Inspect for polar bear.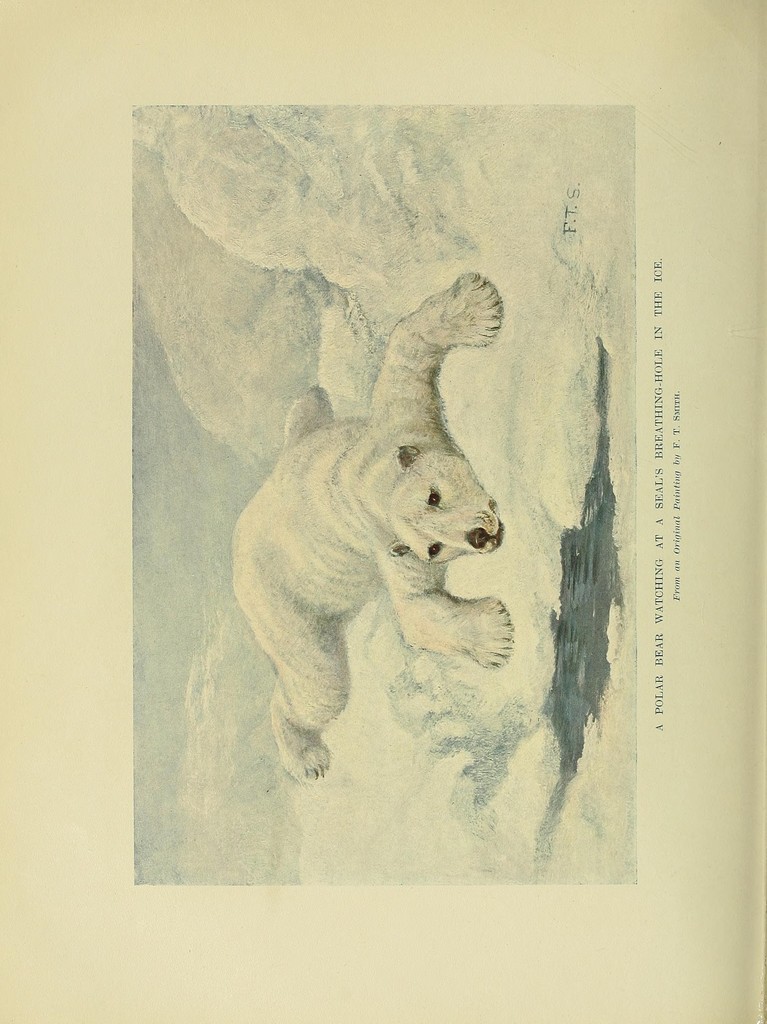
Inspection: (x1=223, y1=269, x2=512, y2=781).
